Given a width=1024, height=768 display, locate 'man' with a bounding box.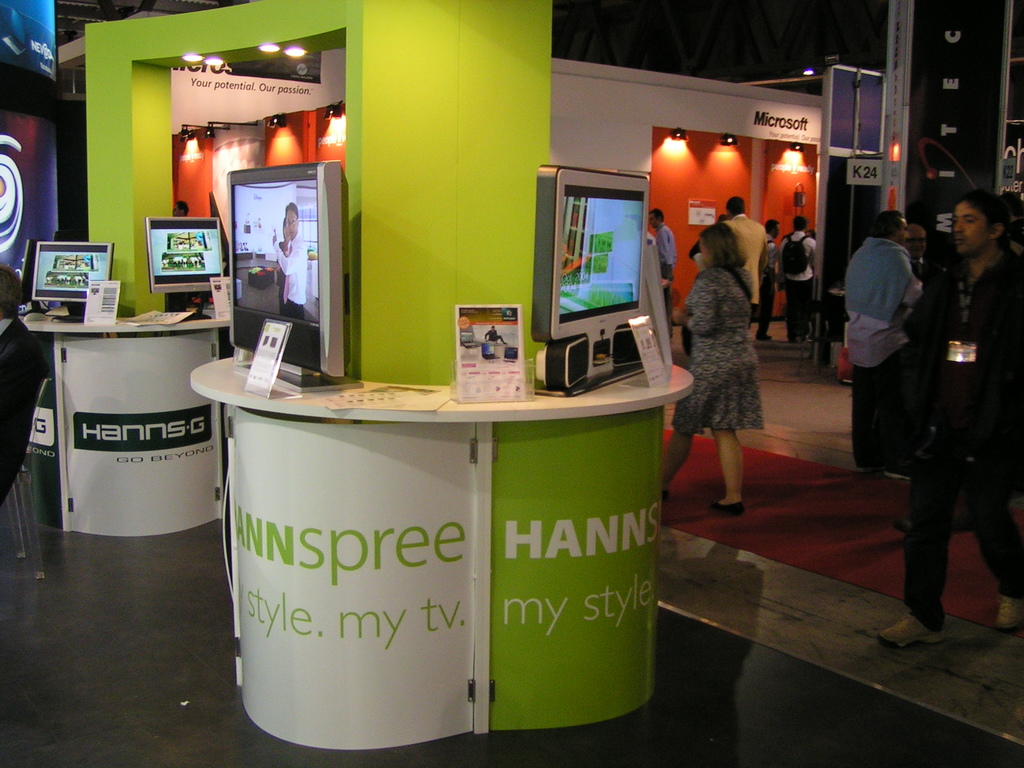
Located: (x1=175, y1=198, x2=191, y2=217).
